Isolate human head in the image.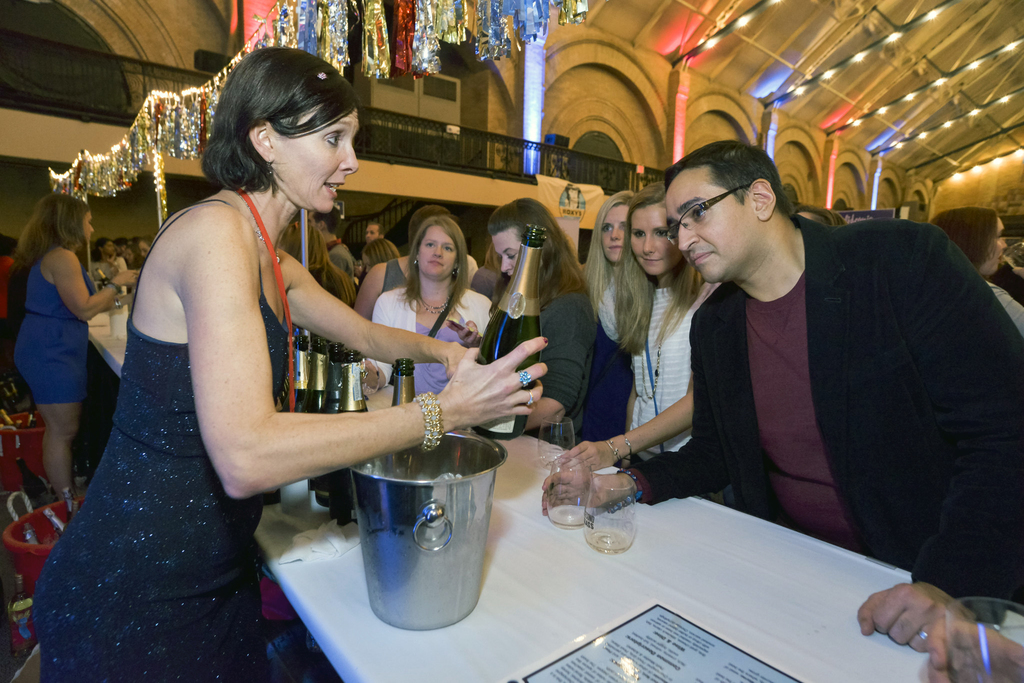
Isolated region: region(115, 239, 131, 252).
